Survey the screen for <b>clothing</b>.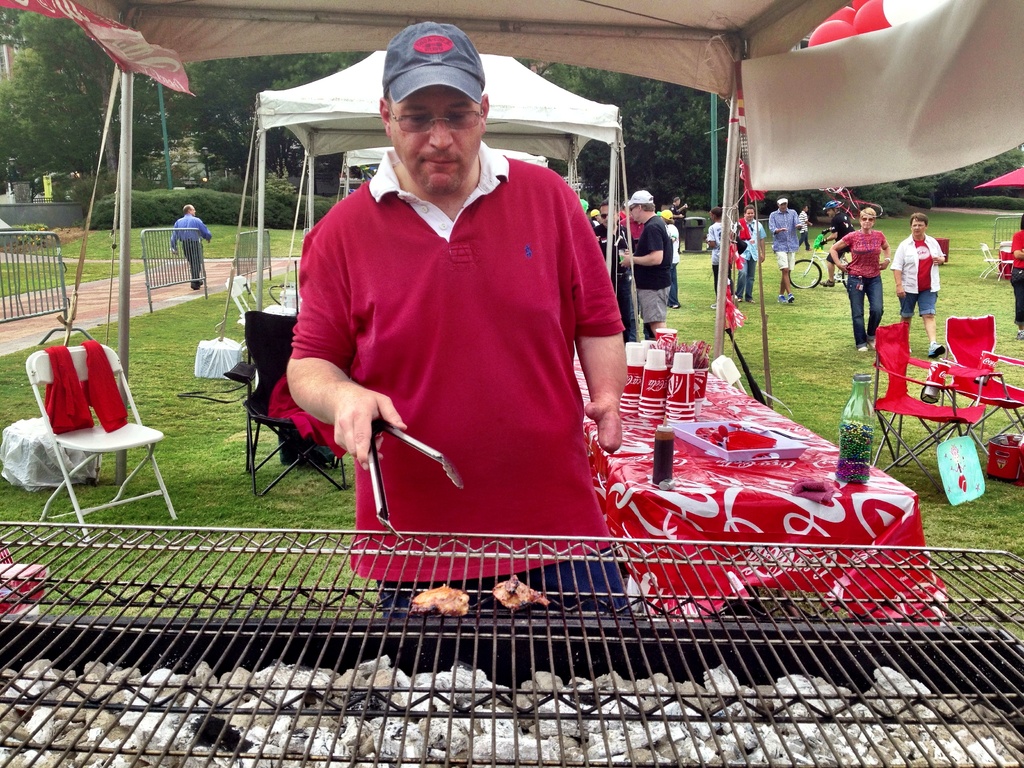
Survey found: l=707, t=213, r=726, b=298.
